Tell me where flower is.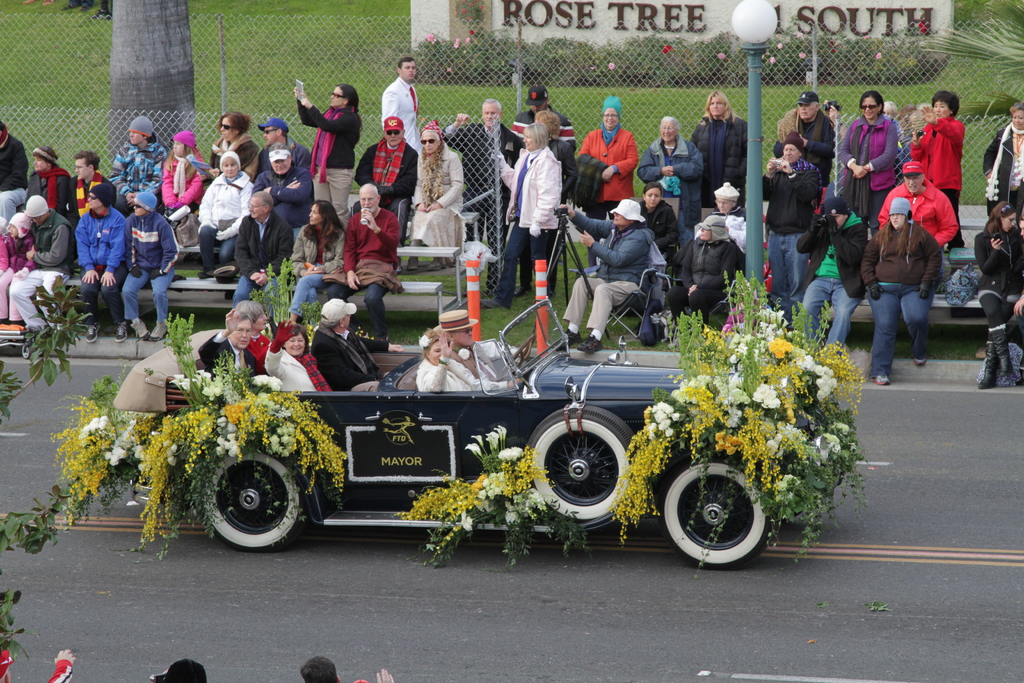
flower is at (x1=606, y1=65, x2=617, y2=69).
